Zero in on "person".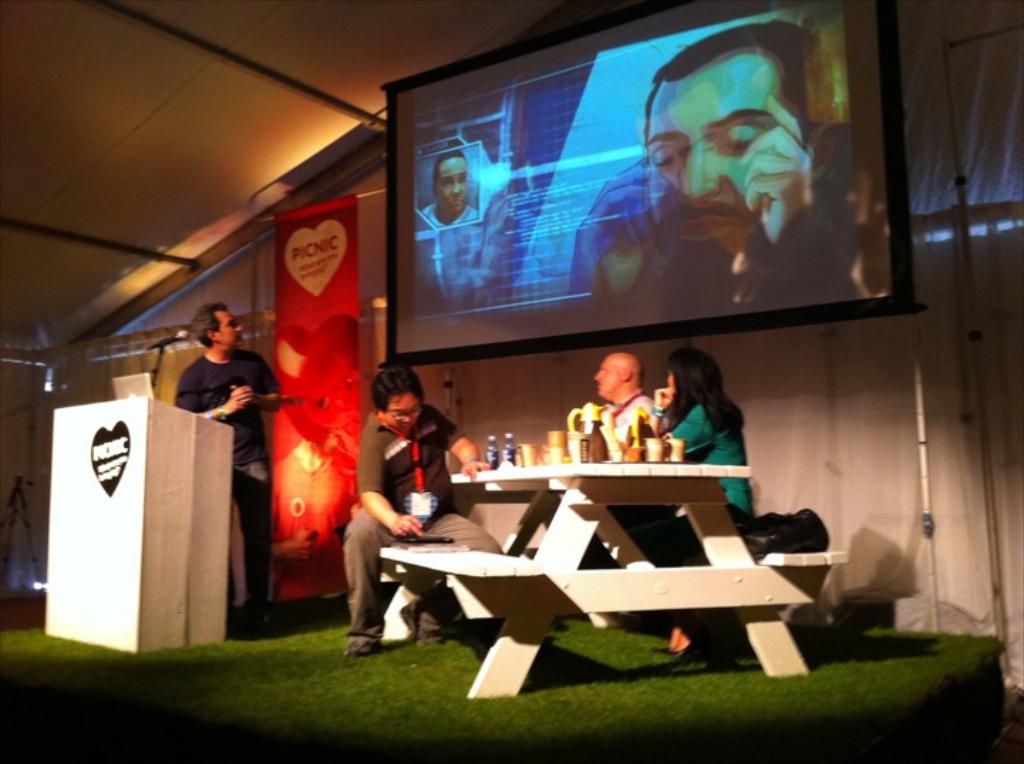
Zeroed in: <bbox>634, 353, 755, 654</bbox>.
